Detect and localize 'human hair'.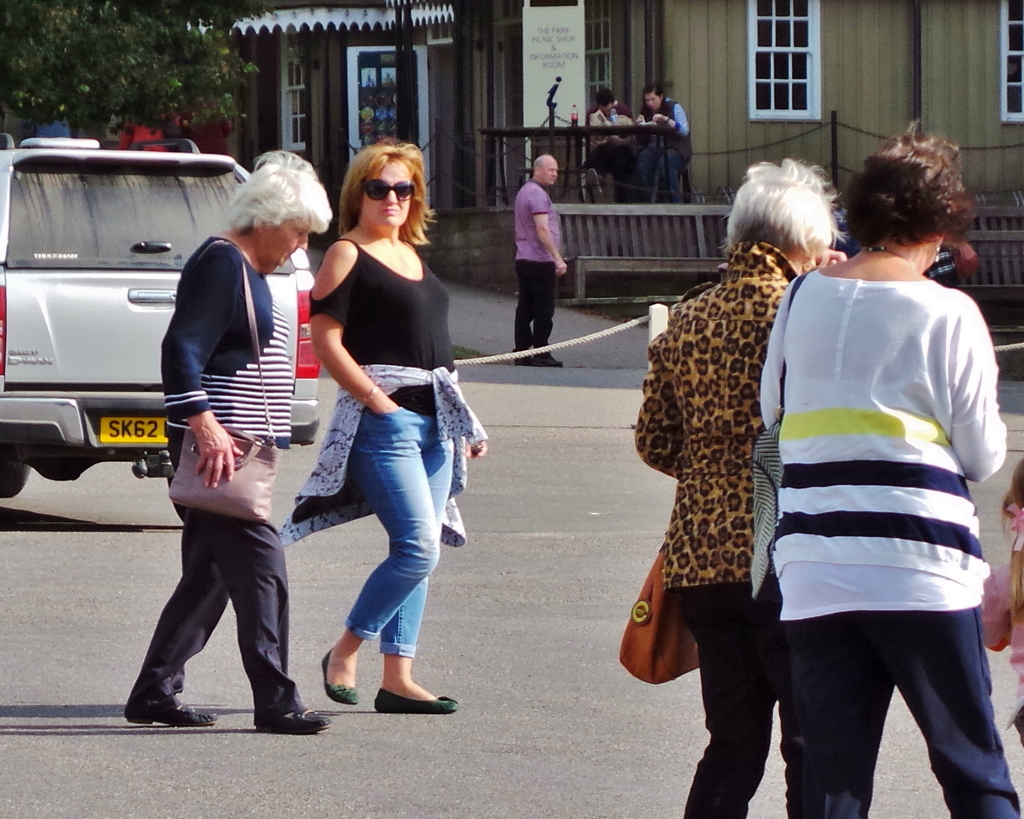
Localized at [339, 141, 436, 242].
